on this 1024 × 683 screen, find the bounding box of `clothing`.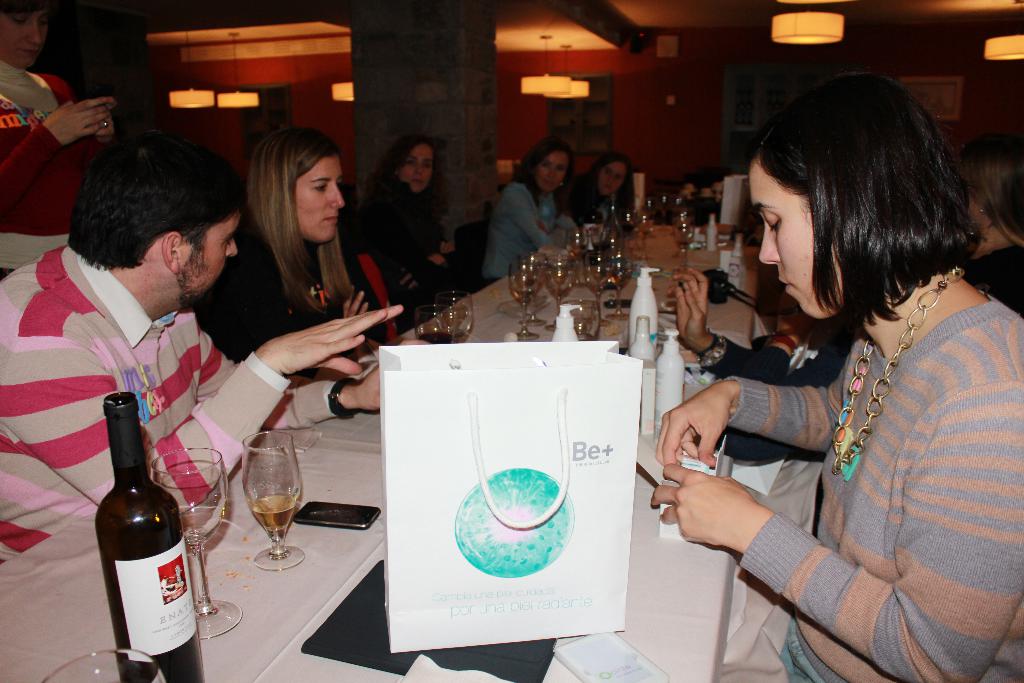
Bounding box: locate(561, 170, 634, 237).
